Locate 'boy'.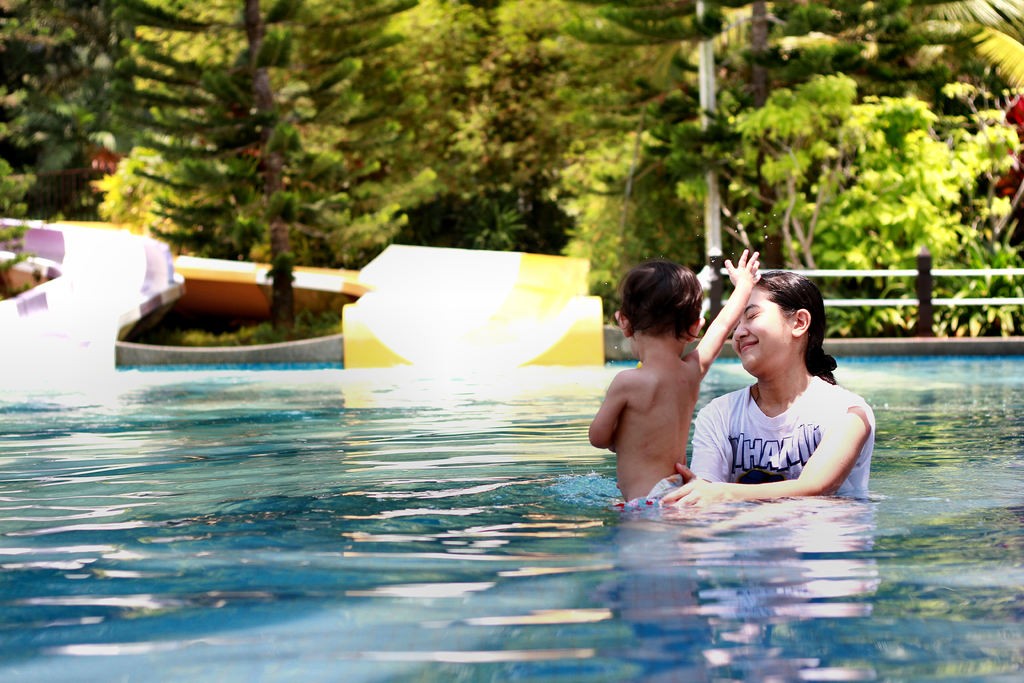
Bounding box: <bbox>585, 247, 761, 512</bbox>.
